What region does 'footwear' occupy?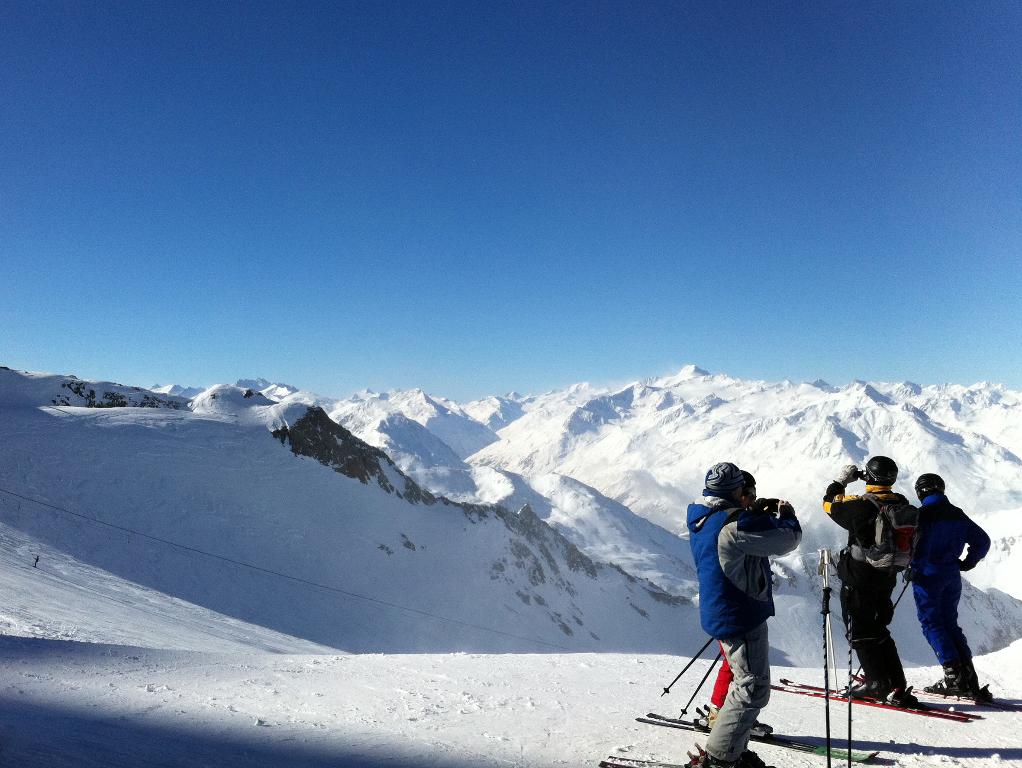
701:751:744:767.
